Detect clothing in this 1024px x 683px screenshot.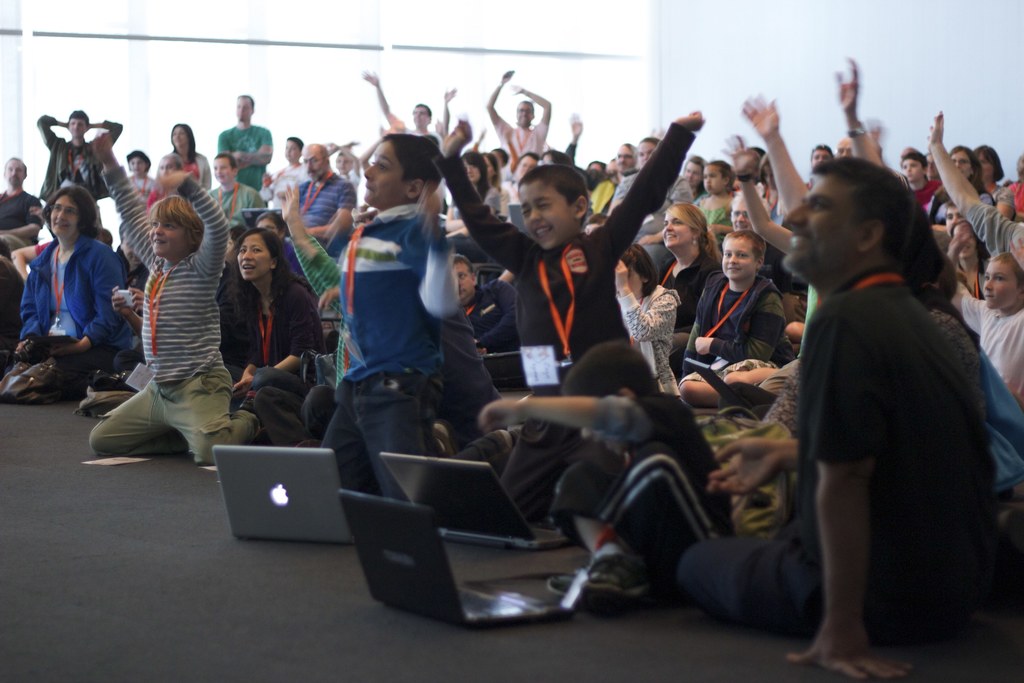
Detection: 691:273:1011:642.
